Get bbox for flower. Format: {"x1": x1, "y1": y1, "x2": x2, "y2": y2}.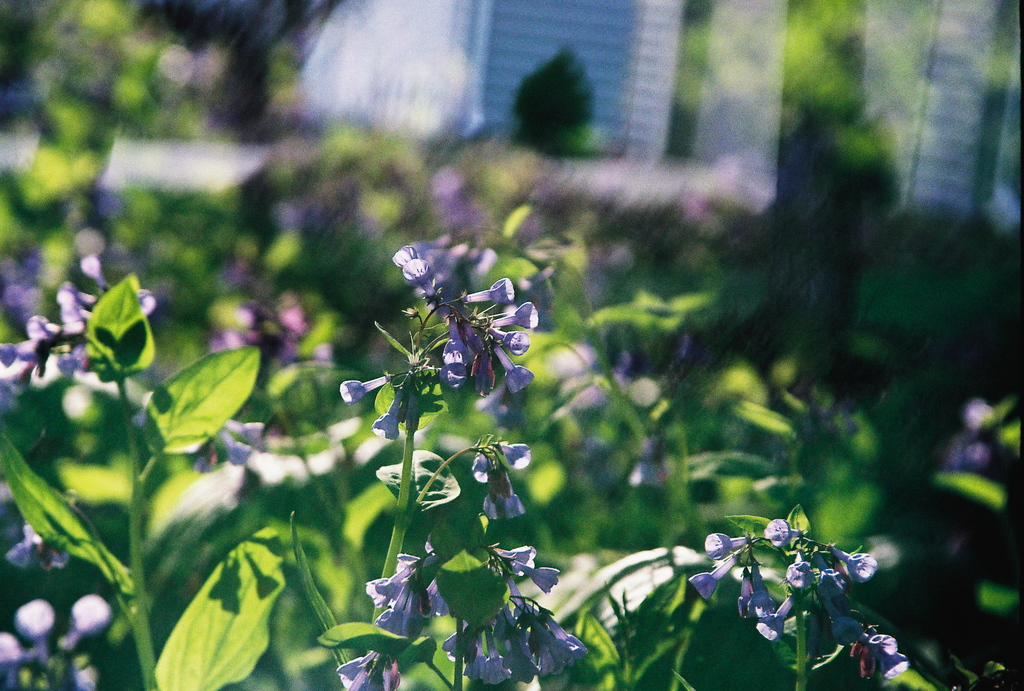
{"x1": 481, "y1": 459, "x2": 526, "y2": 523}.
